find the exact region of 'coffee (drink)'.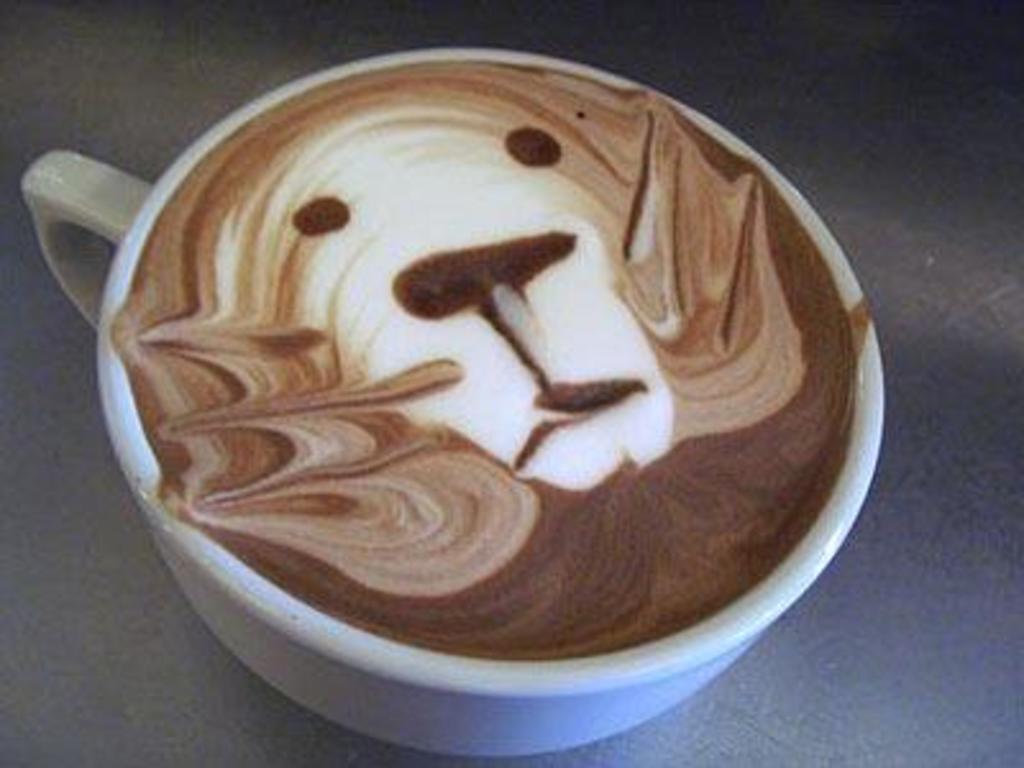
Exact region: select_region(84, 61, 896, 735).
